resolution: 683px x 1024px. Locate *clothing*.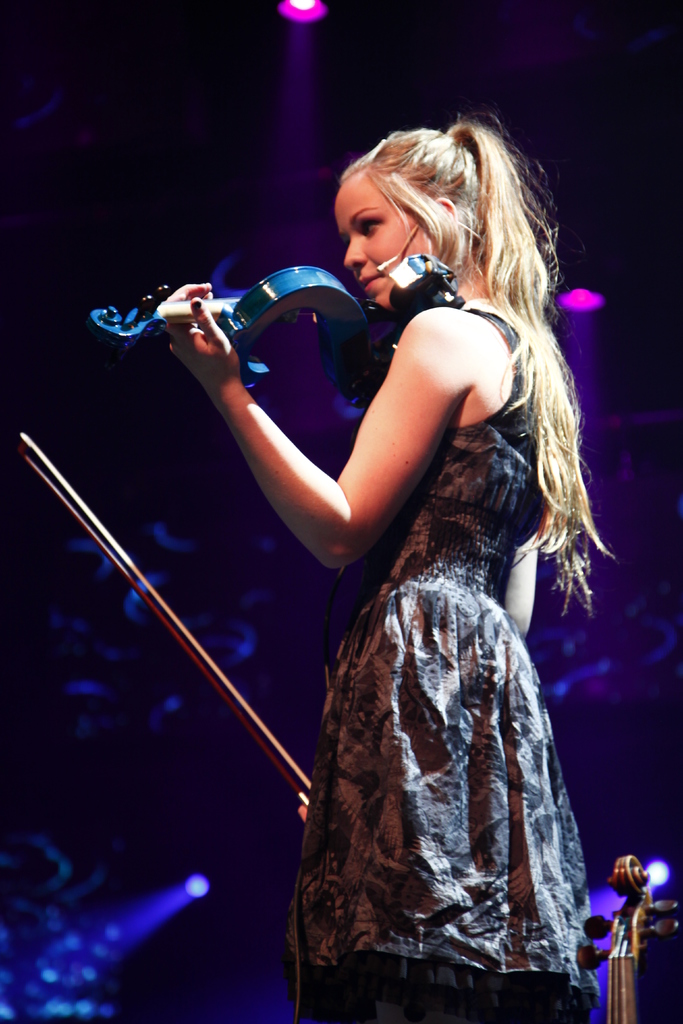
(274,304,593,1000).
